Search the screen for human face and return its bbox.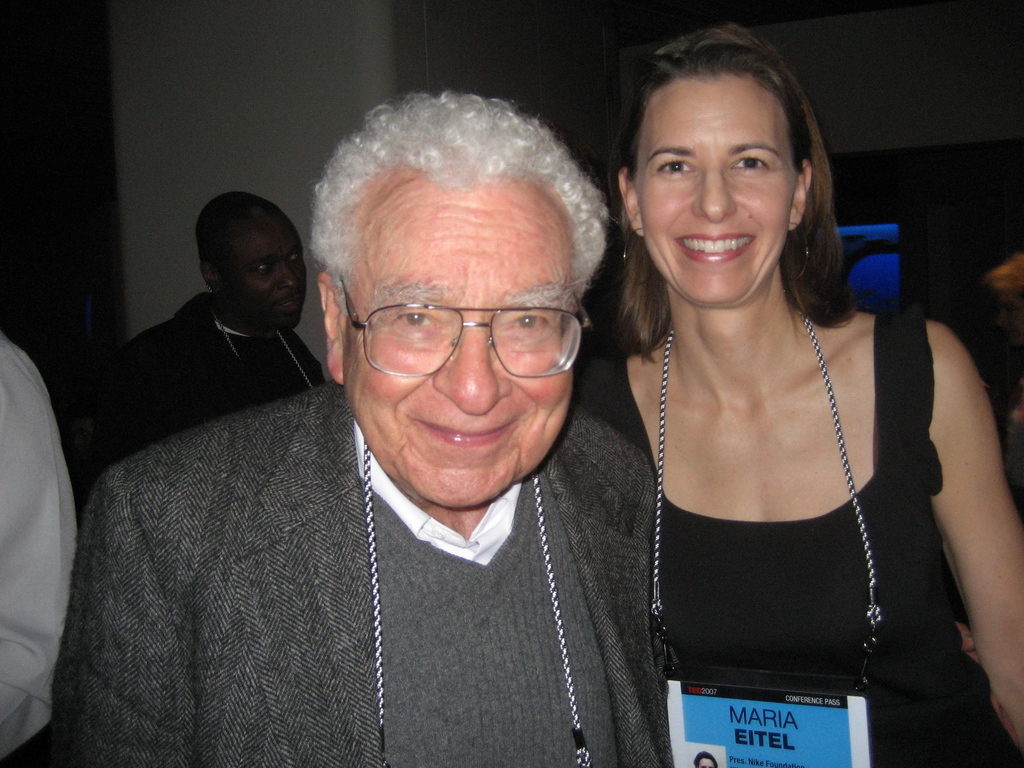
Found: {"x1": 631, "y1": 76, "x2": 796, "y2": 302}.
